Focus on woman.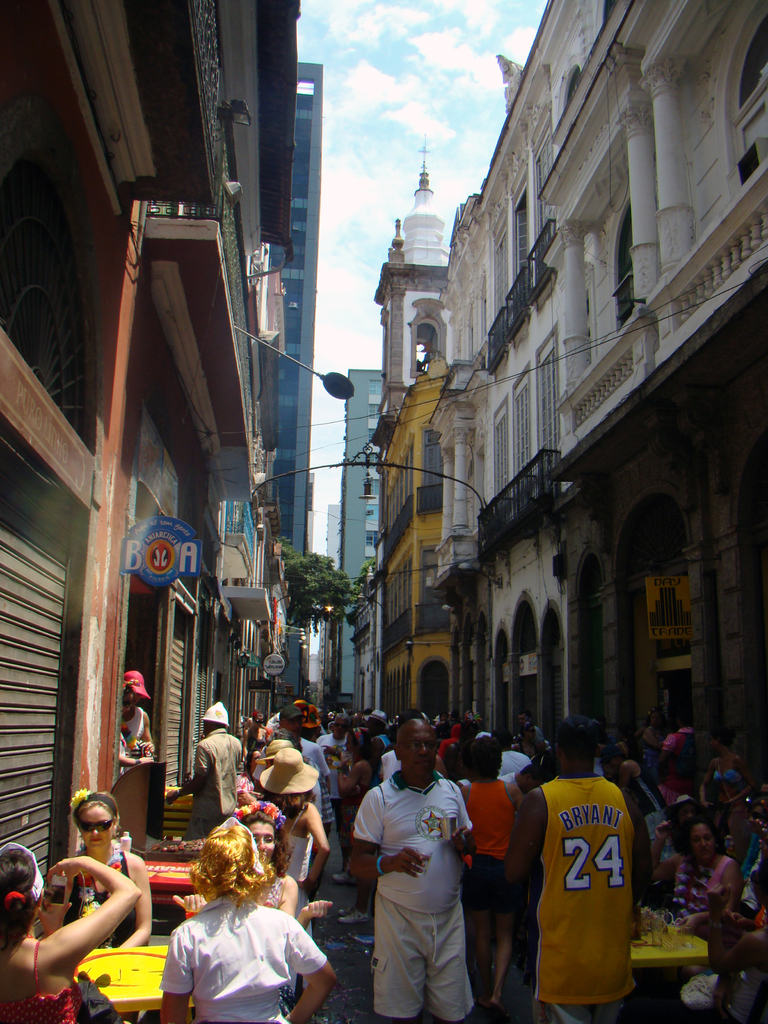
Focused at Rect(451, 730, 532, 1005).
